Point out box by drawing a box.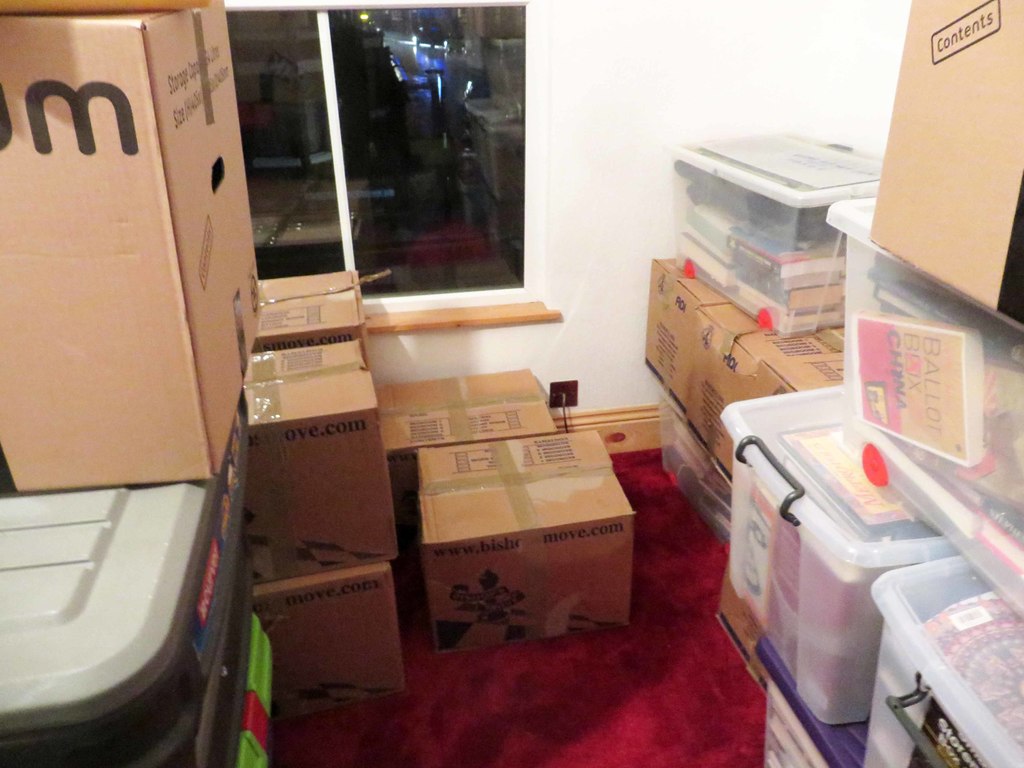
l=376, t=369, r=552, b=561.
